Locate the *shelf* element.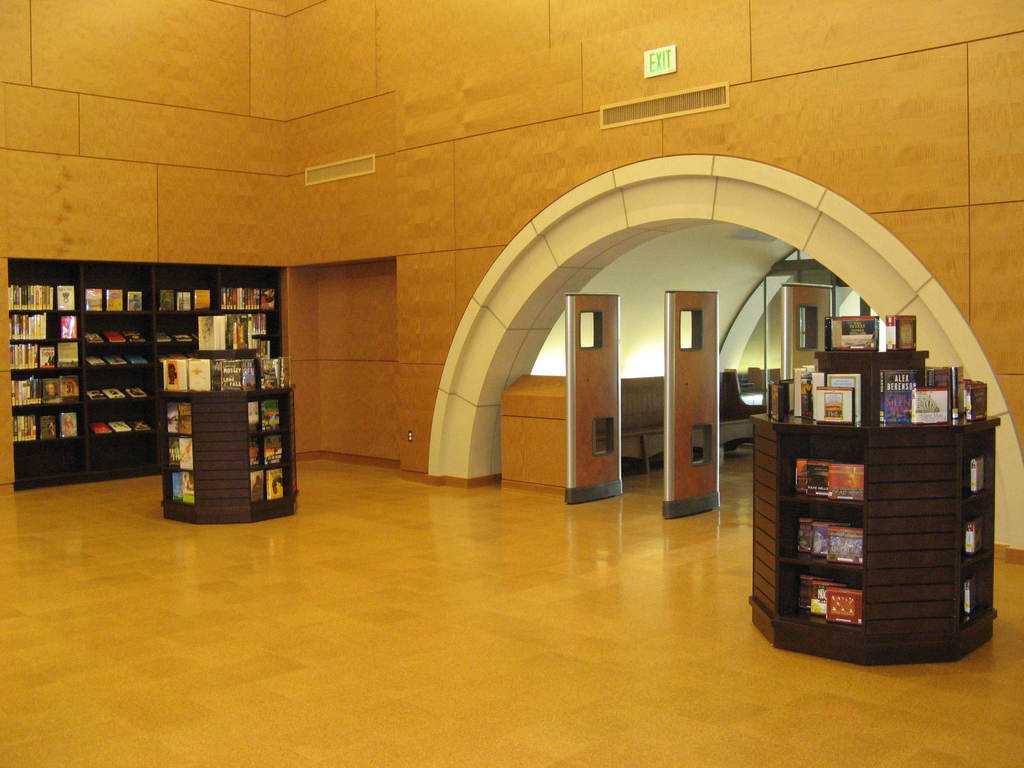
Element bbox: [222,268,291,324].
